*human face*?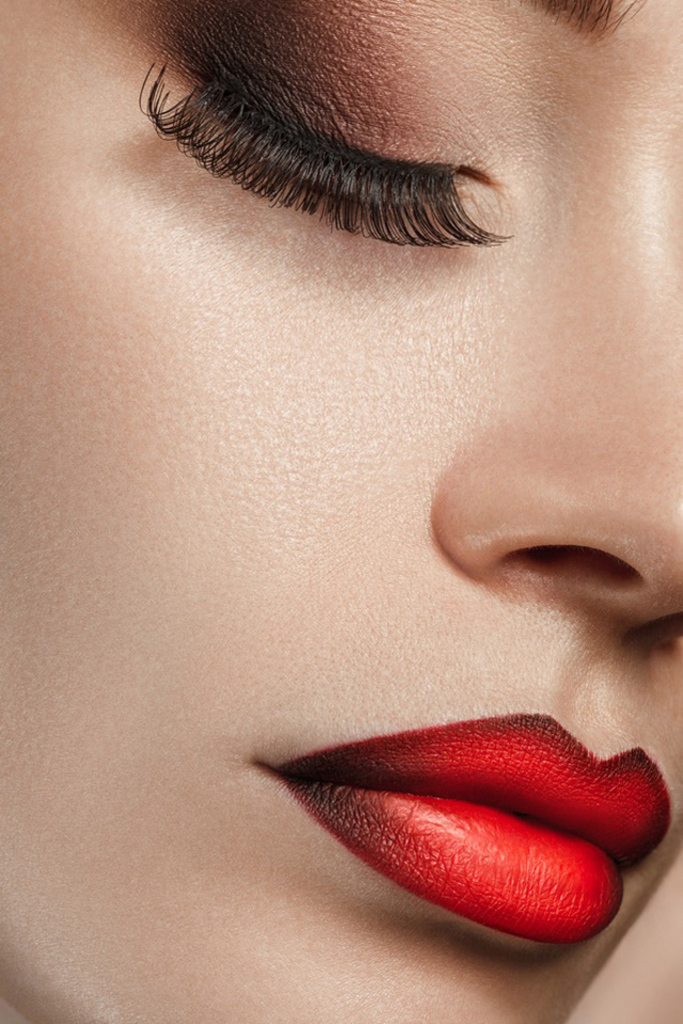
Rect(2, 0, 682, 1022)
